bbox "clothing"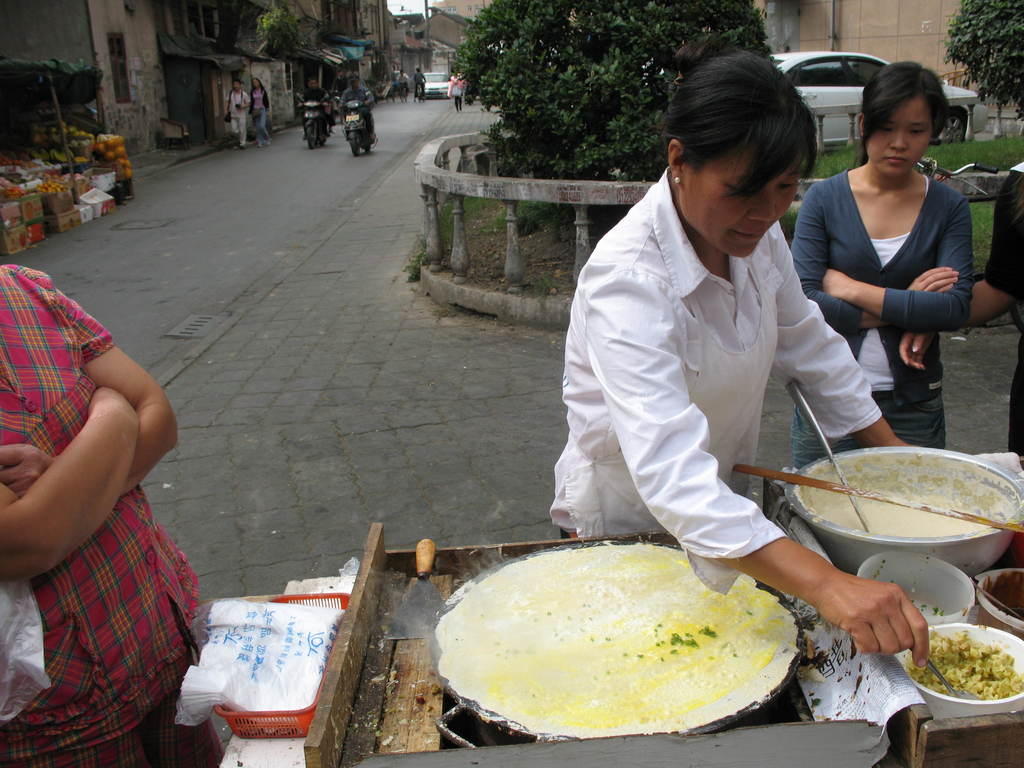
x1=779, y1=172, x2=970, y2=499
